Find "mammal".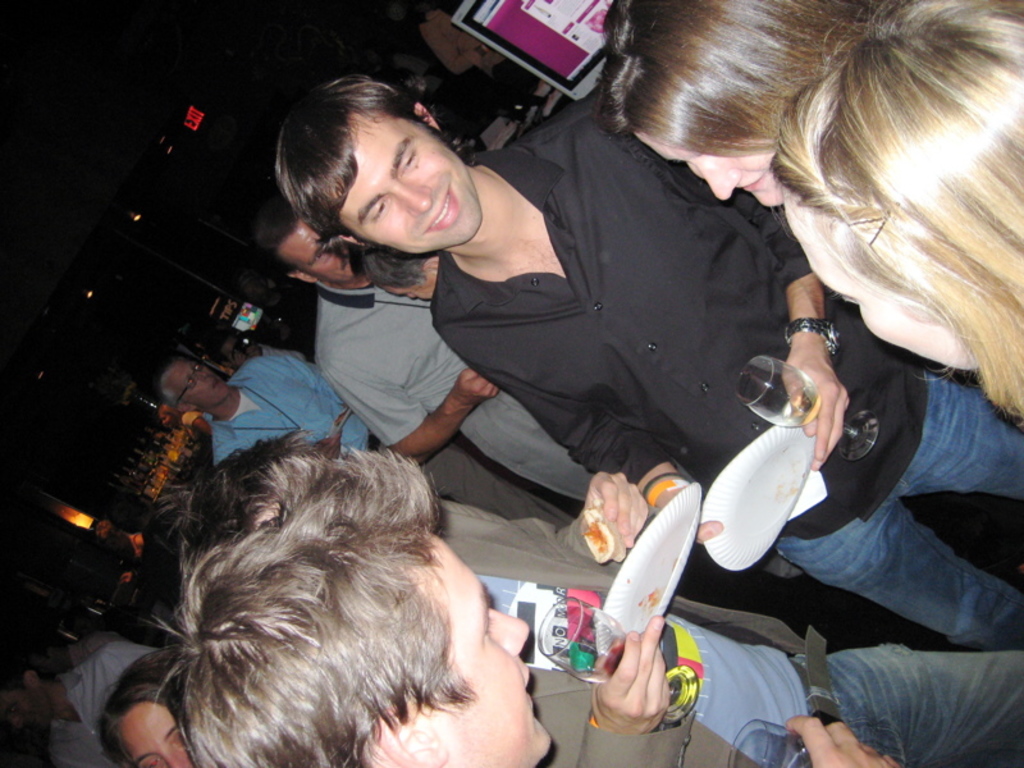
[x1=433, y1=494, x2=1023, y2=767].
